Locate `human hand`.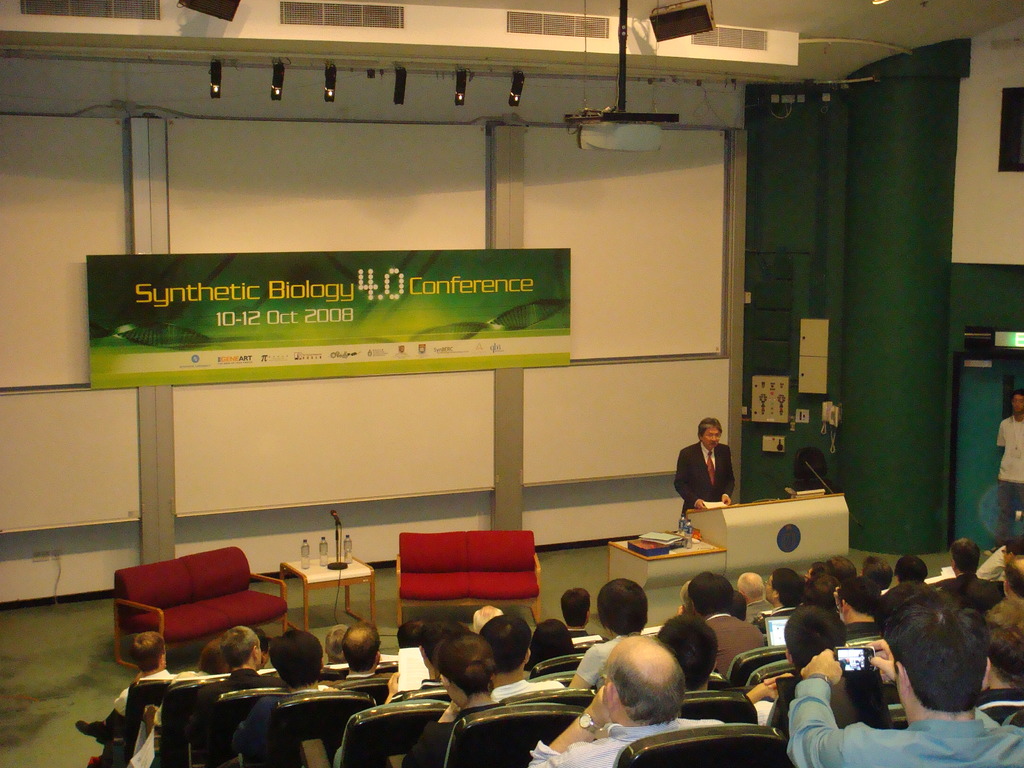
Bounding box: rect(692, 494, 709, 514).
